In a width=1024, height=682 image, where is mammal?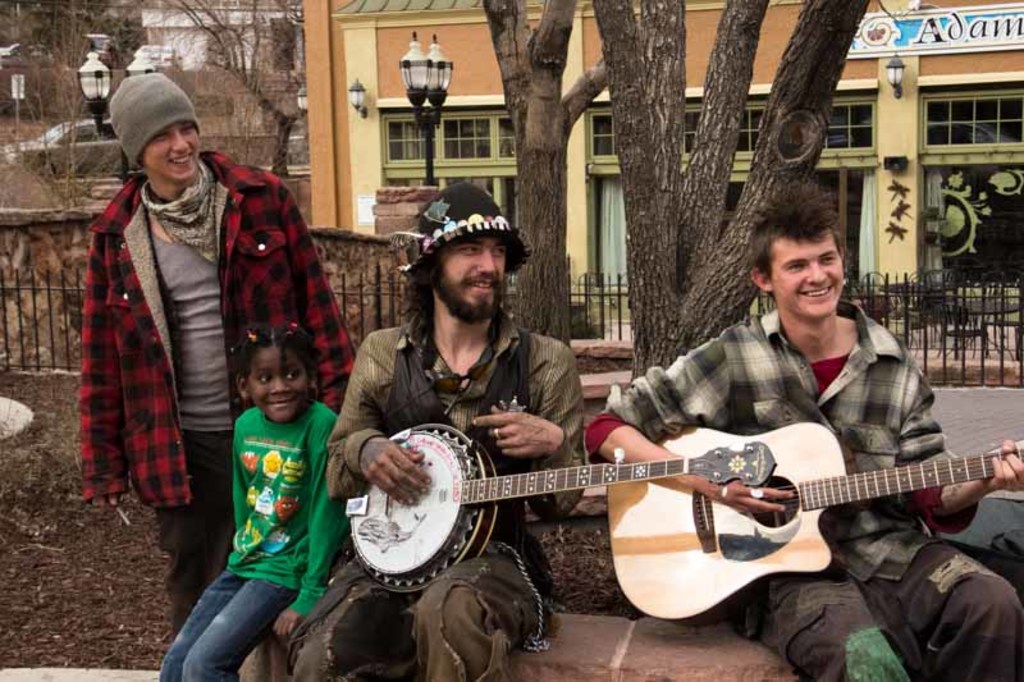
BBox(78, 70, 357, 622).
